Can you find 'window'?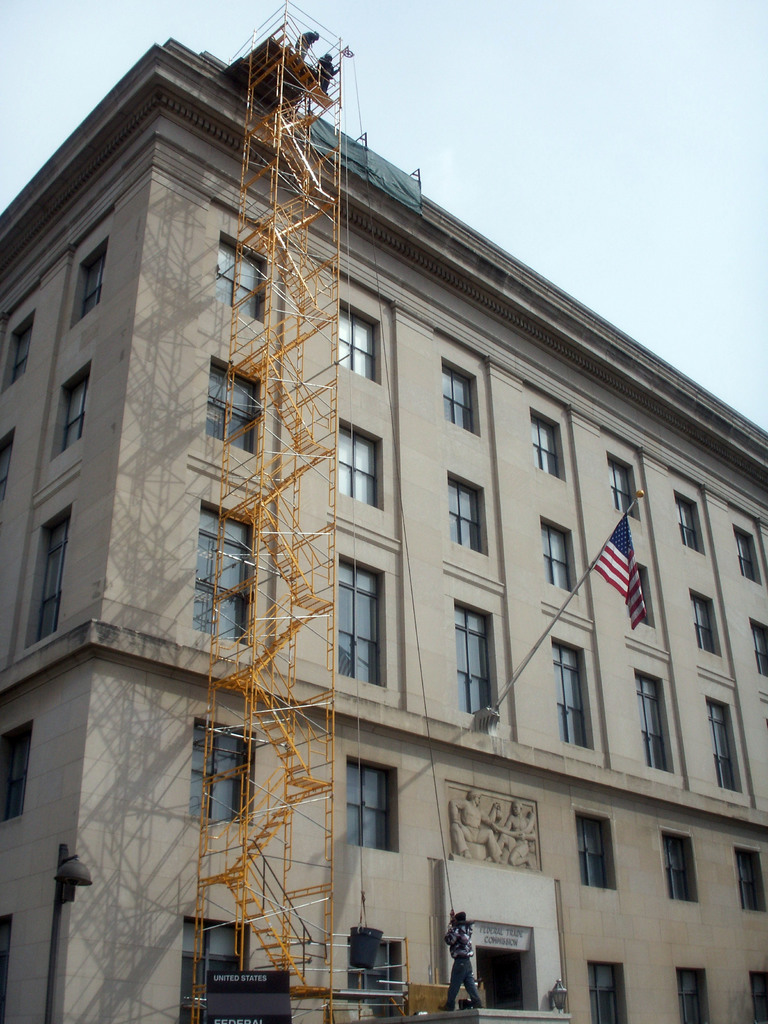
Yes, bounding box: (x1=608, y1=457, x2=637, y2=516).
